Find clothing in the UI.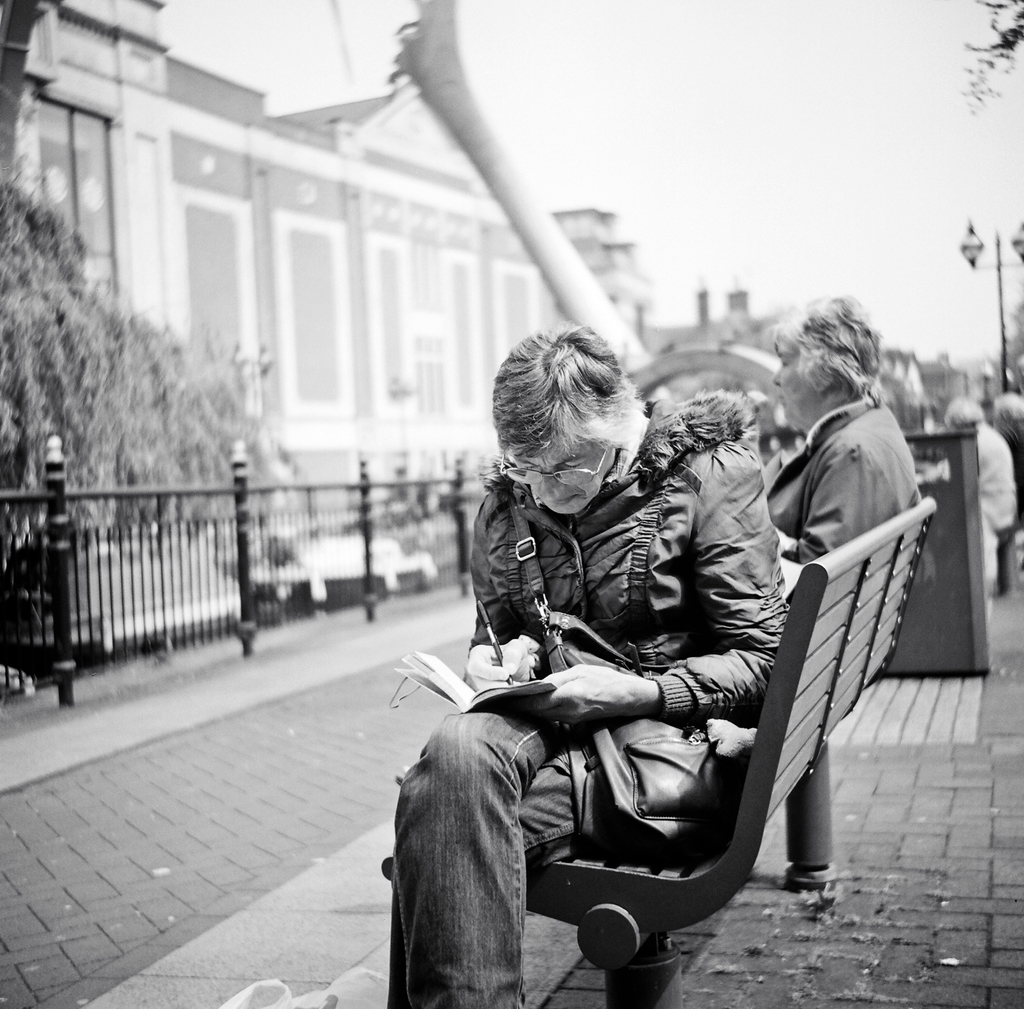
UI element at rect(996, 418, 1023, 594).
